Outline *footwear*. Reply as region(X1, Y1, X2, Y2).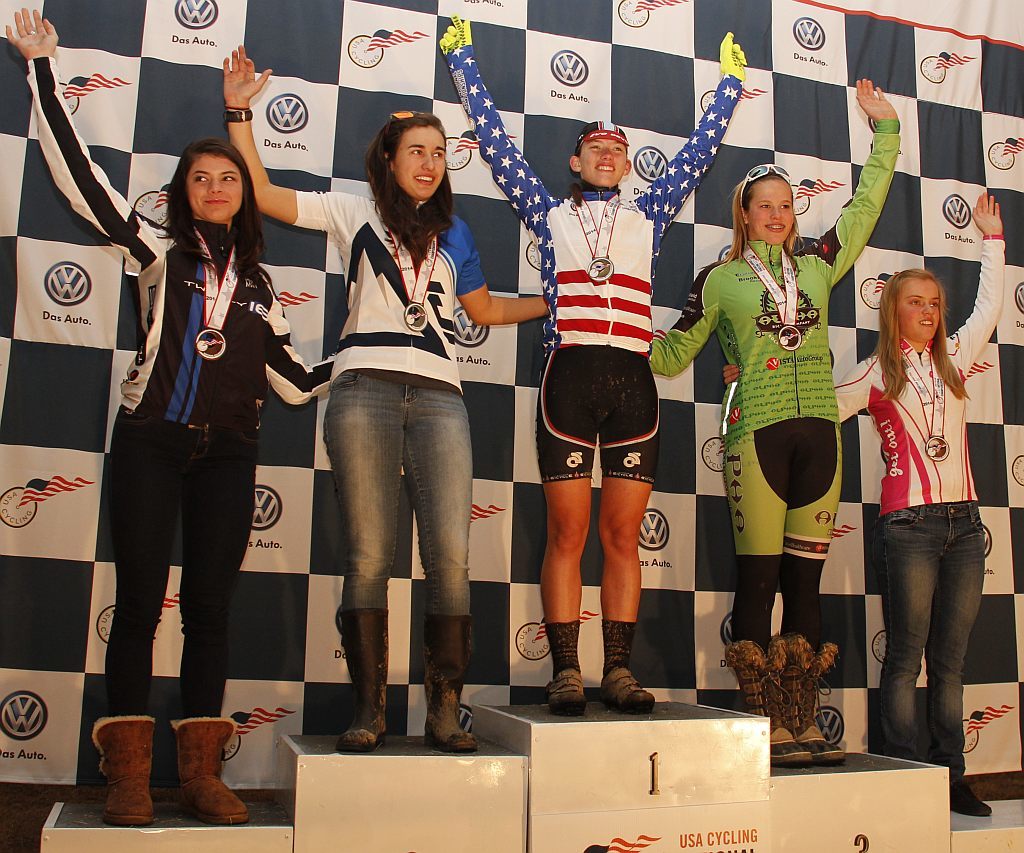
region(337, 609, 390, 755).
